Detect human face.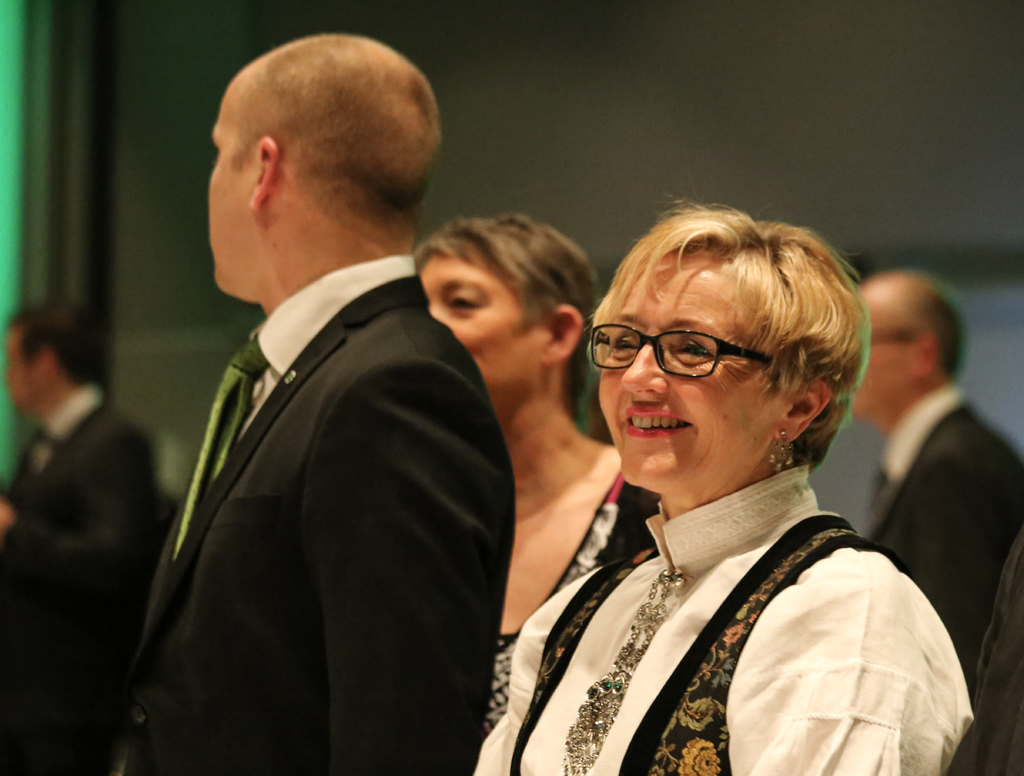
Detected at 842,304,917,423.
